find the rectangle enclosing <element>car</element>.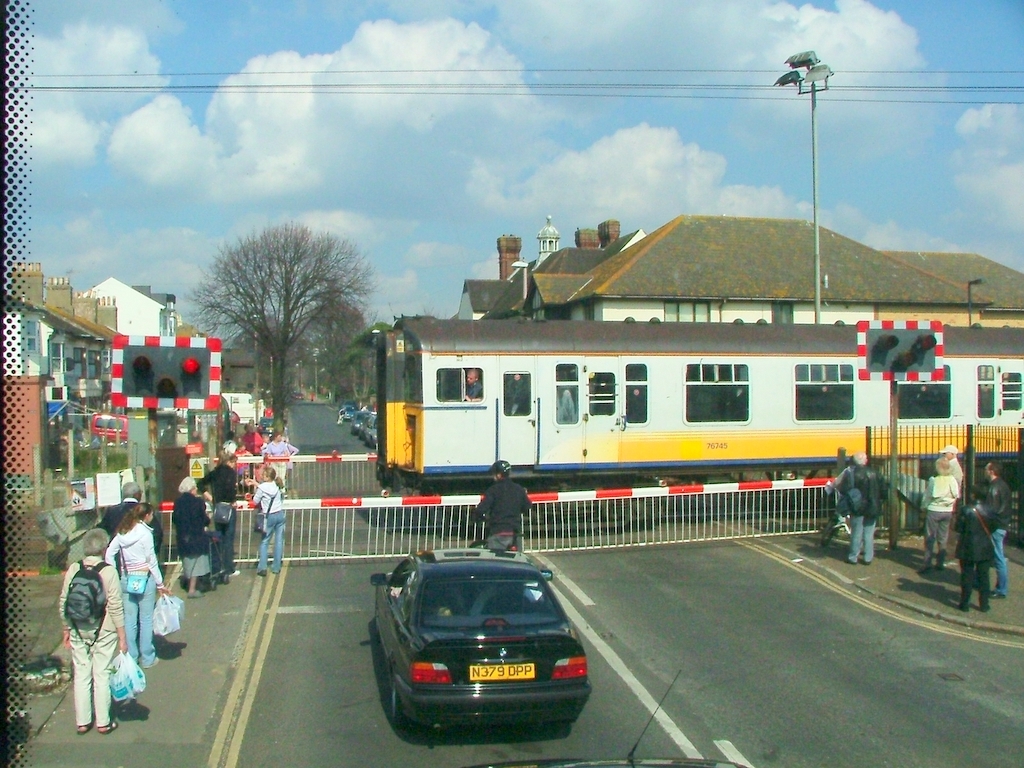
358, 553, 602, 751.
